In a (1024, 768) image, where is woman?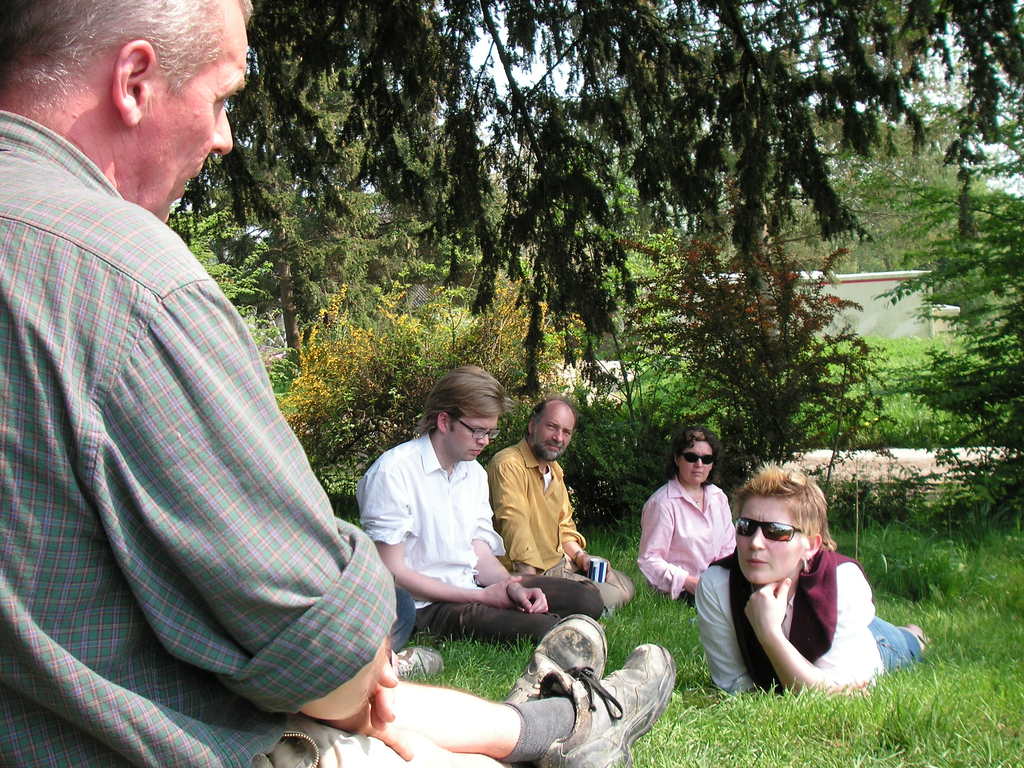
locate(707, 468, 890, 721).
